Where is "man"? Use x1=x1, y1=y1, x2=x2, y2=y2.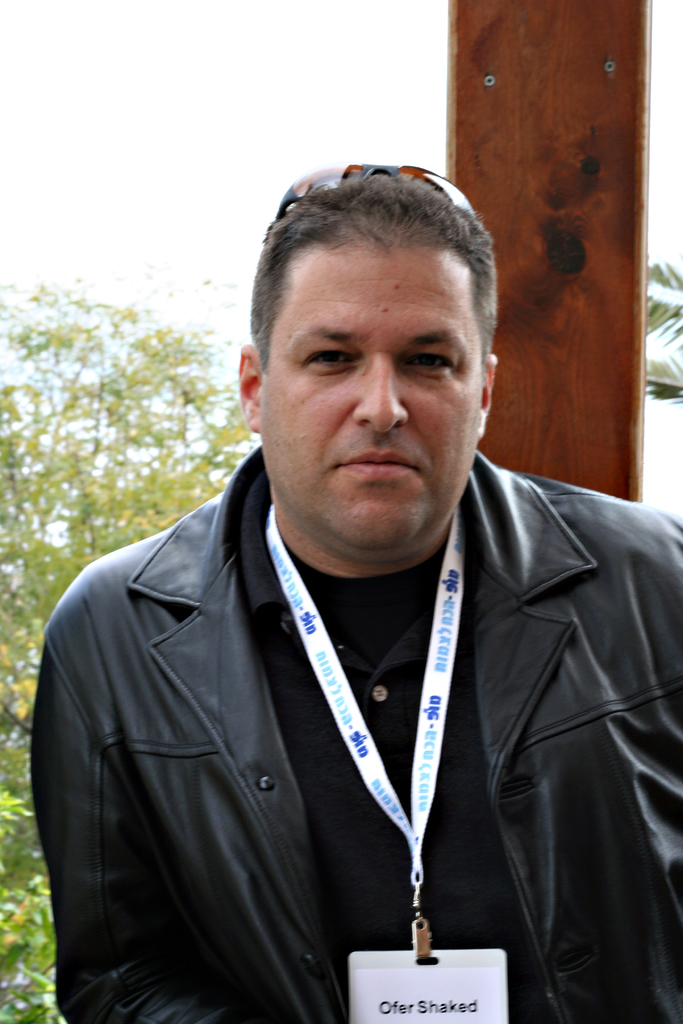
x1=34, y1=148, x2=666, y2=1023.
